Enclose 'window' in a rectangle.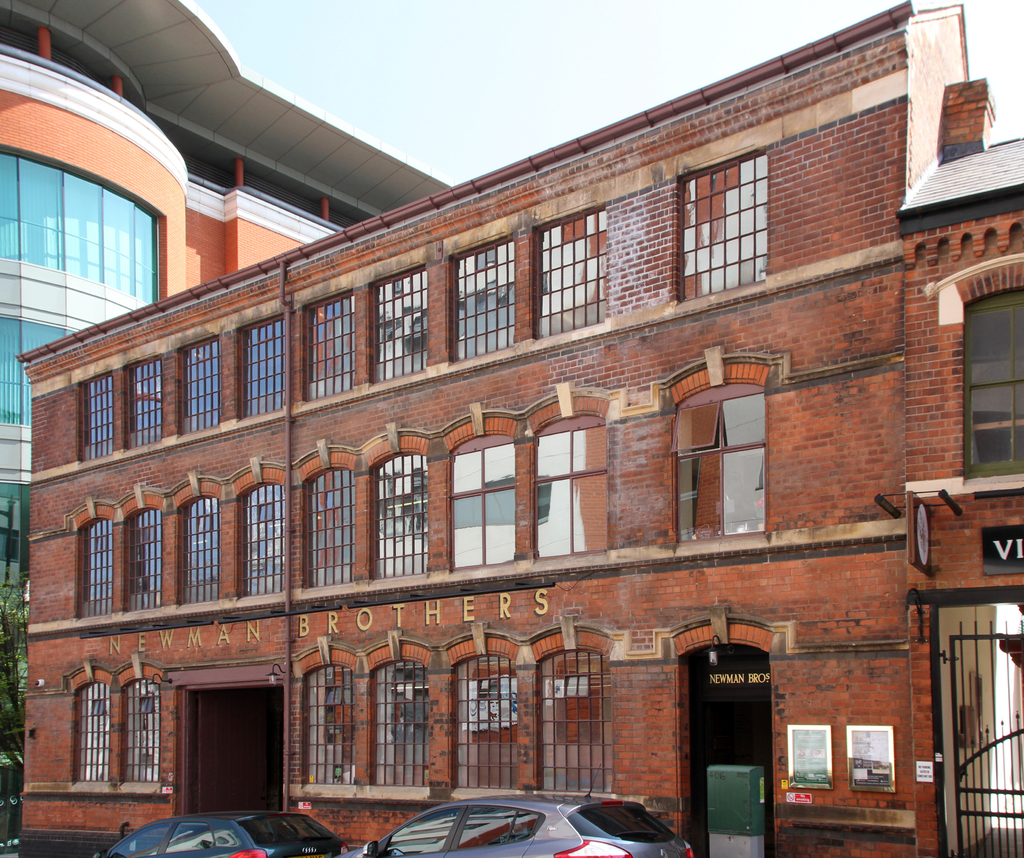
select_region(447, 441, 519, 558).
